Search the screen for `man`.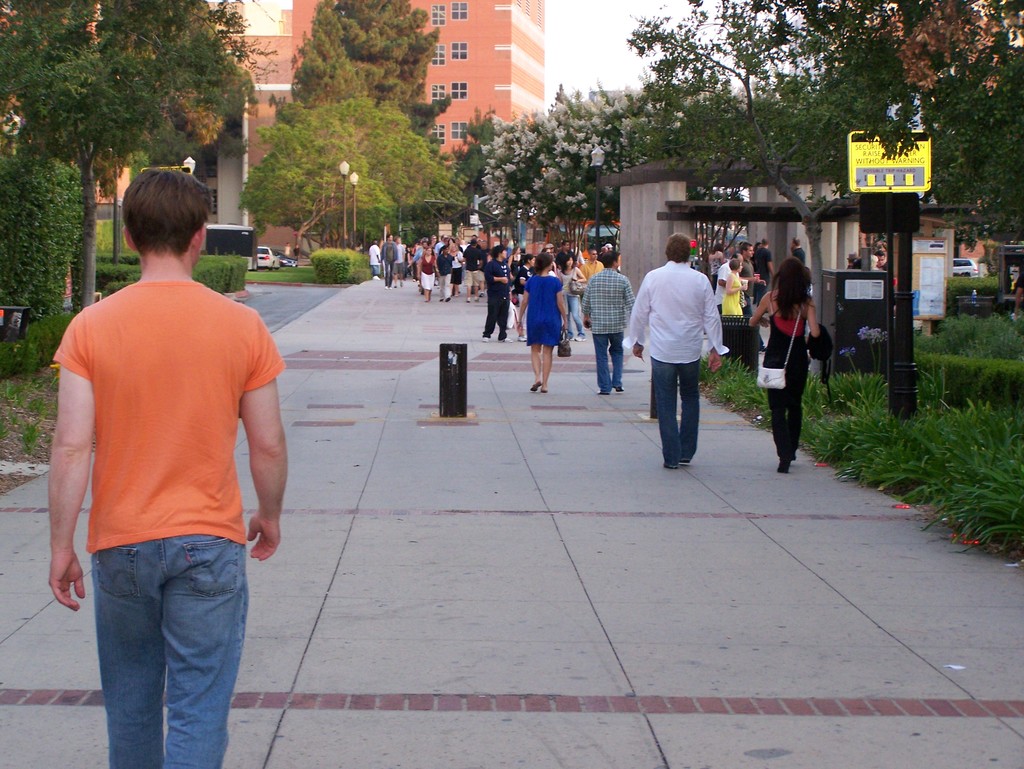
Found at bbox=[406, 239, 424, 277].
